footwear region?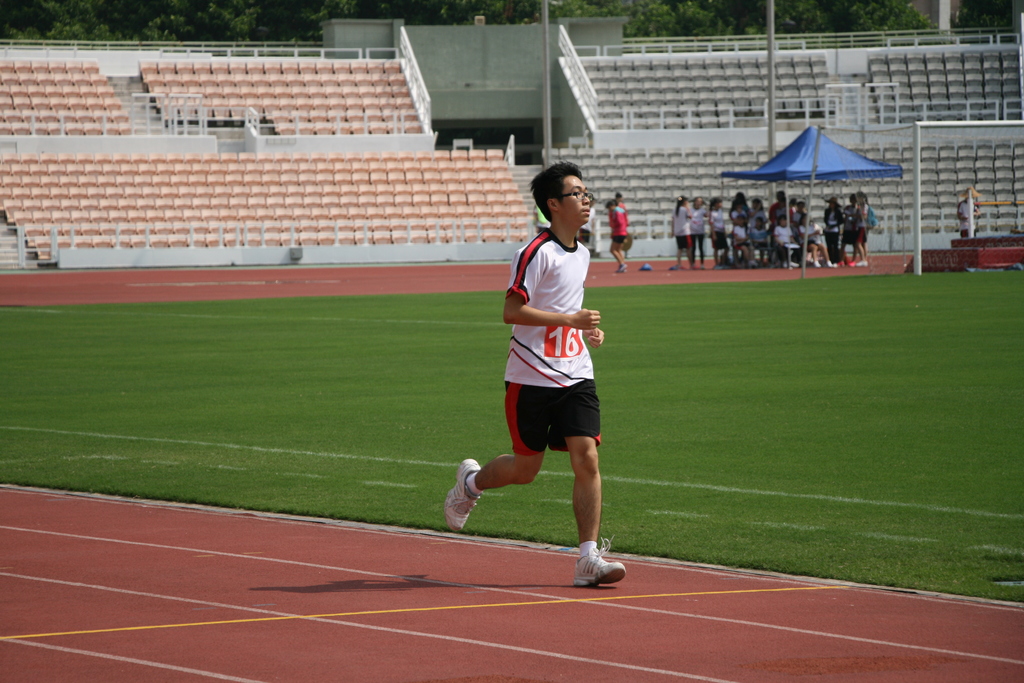
detection(571, 537, 628, 589)
